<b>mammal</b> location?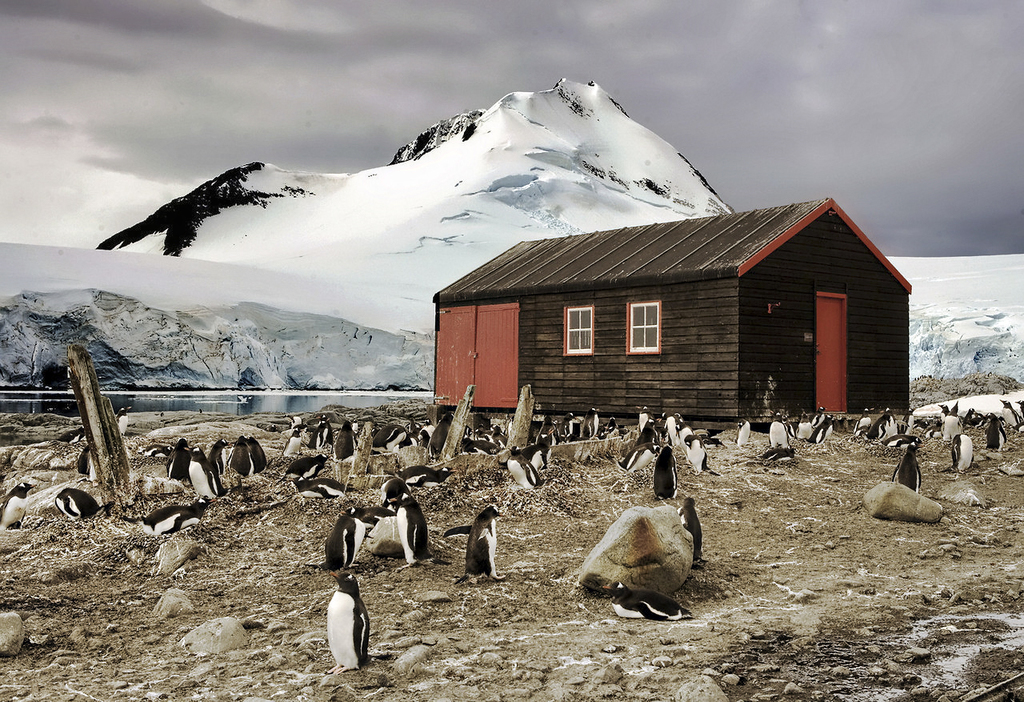
box(328, 422, 358, 463)
